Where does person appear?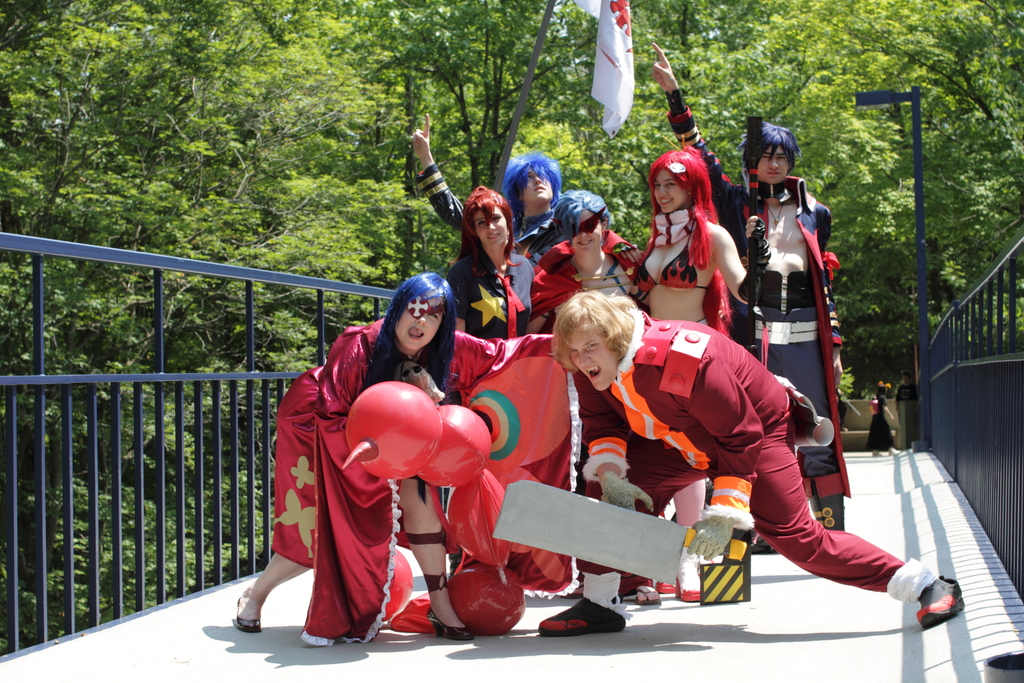
Appears at 867,377,913,462.
